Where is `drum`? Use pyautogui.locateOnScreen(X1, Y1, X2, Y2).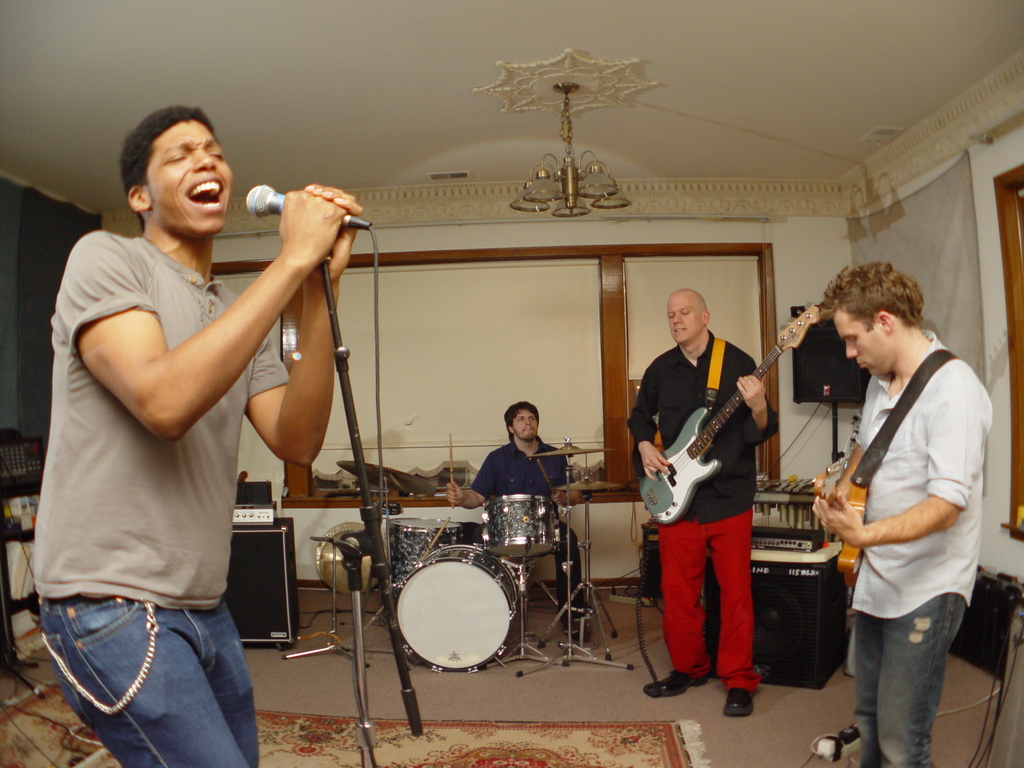
pyautogui.locateOnScreen(390, 541, 519, 672).
